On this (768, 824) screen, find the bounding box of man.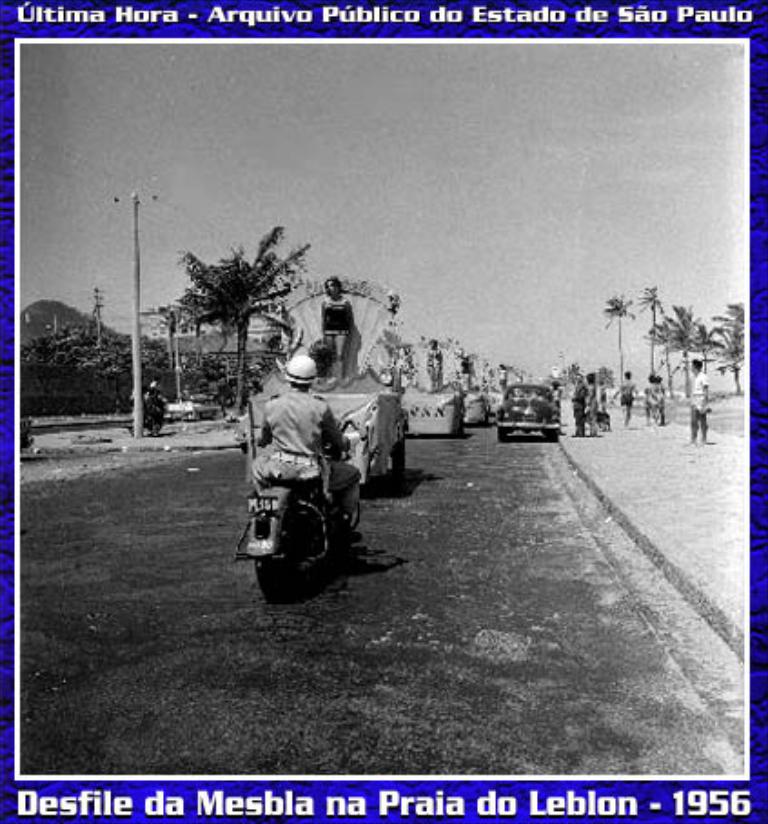
Bounding box: 243 358 390 568.
